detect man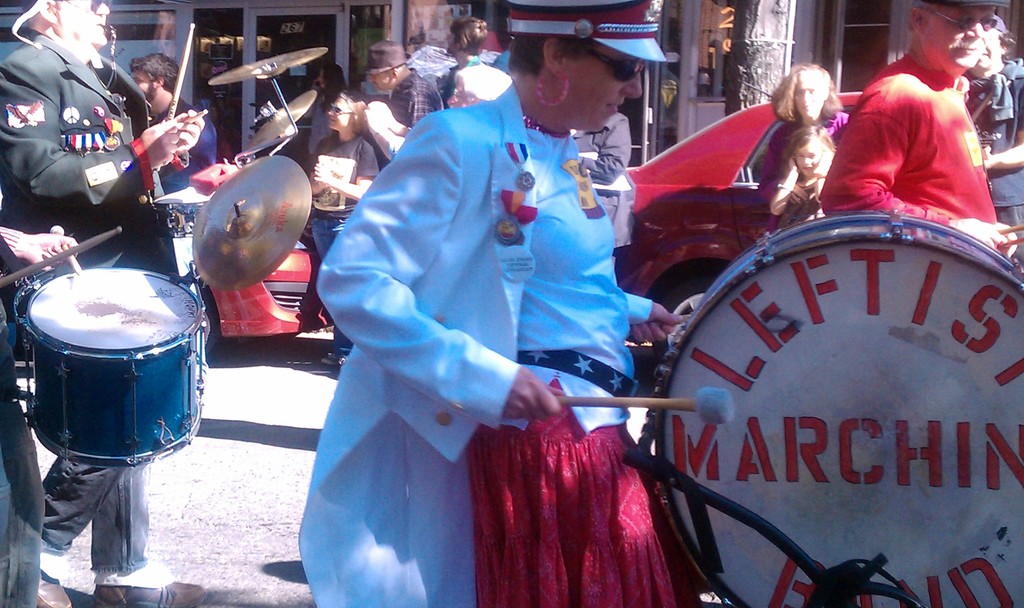
select_region(960, 15, 1023, 234)
